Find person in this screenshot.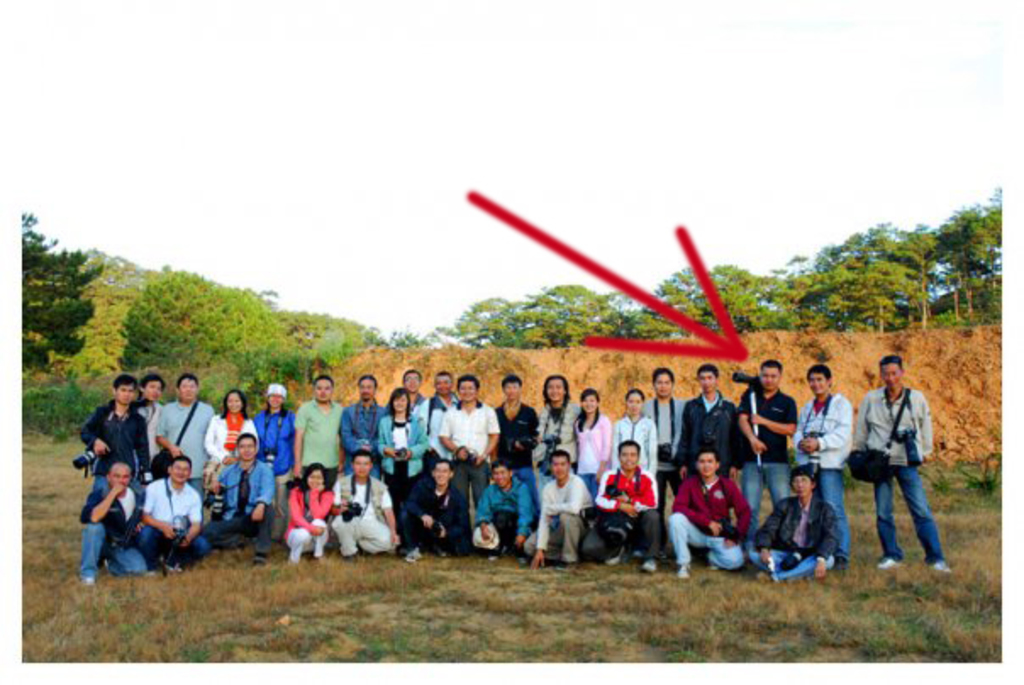
The bounding box for person is BBox(146, 446, 205, 580).
